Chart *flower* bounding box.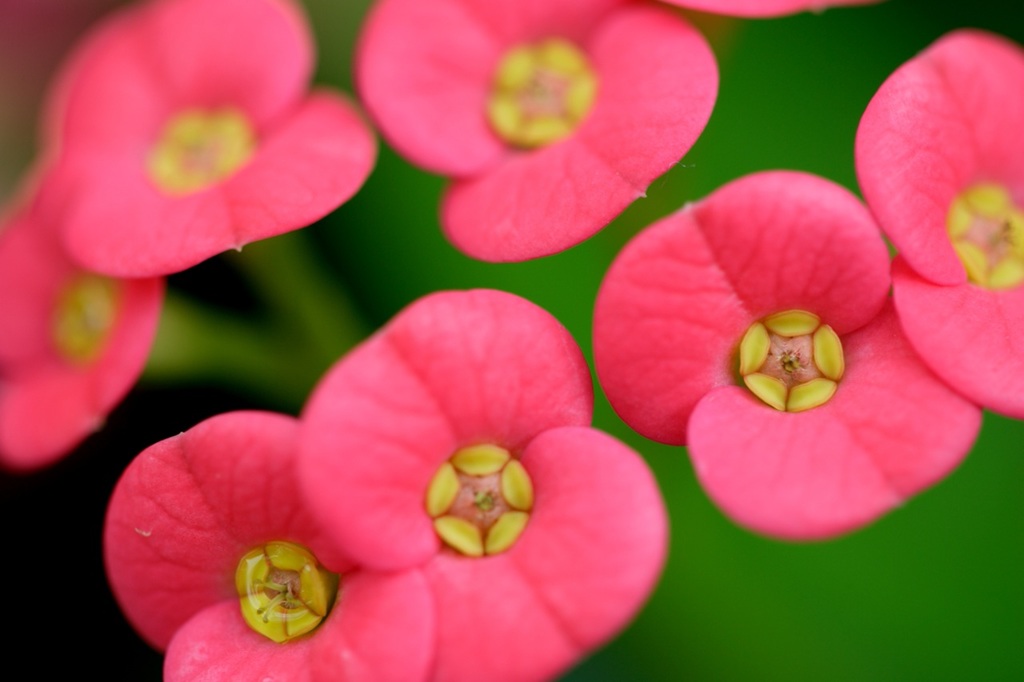
Charted: 678/0/891/21.
